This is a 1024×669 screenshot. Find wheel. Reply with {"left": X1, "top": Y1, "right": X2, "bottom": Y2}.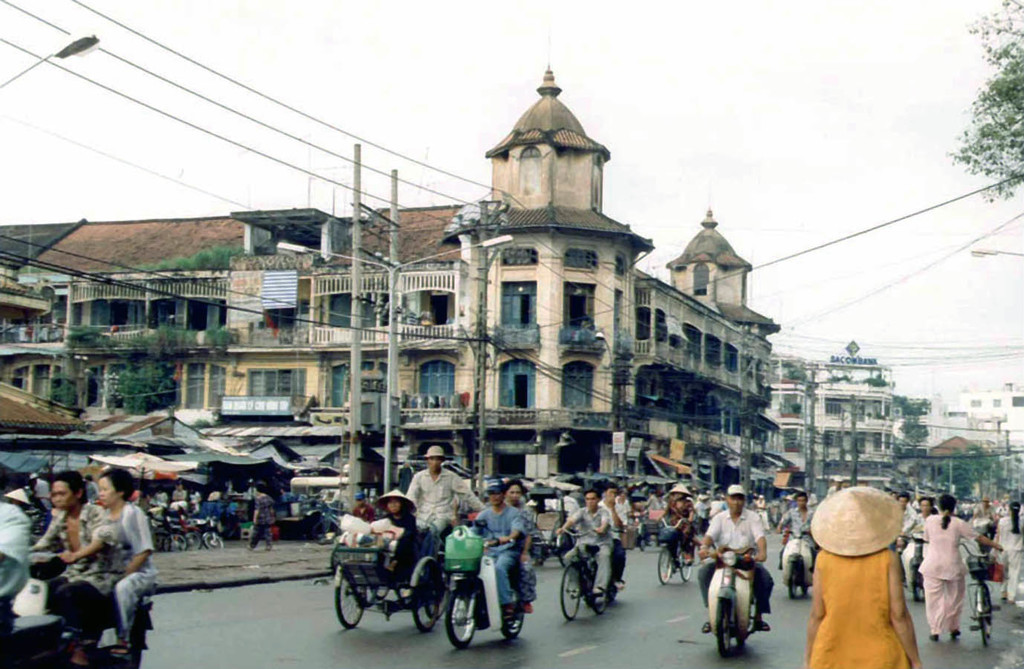
{"left": 591, "top": 590, "right": 610, "bottom": 615}.
